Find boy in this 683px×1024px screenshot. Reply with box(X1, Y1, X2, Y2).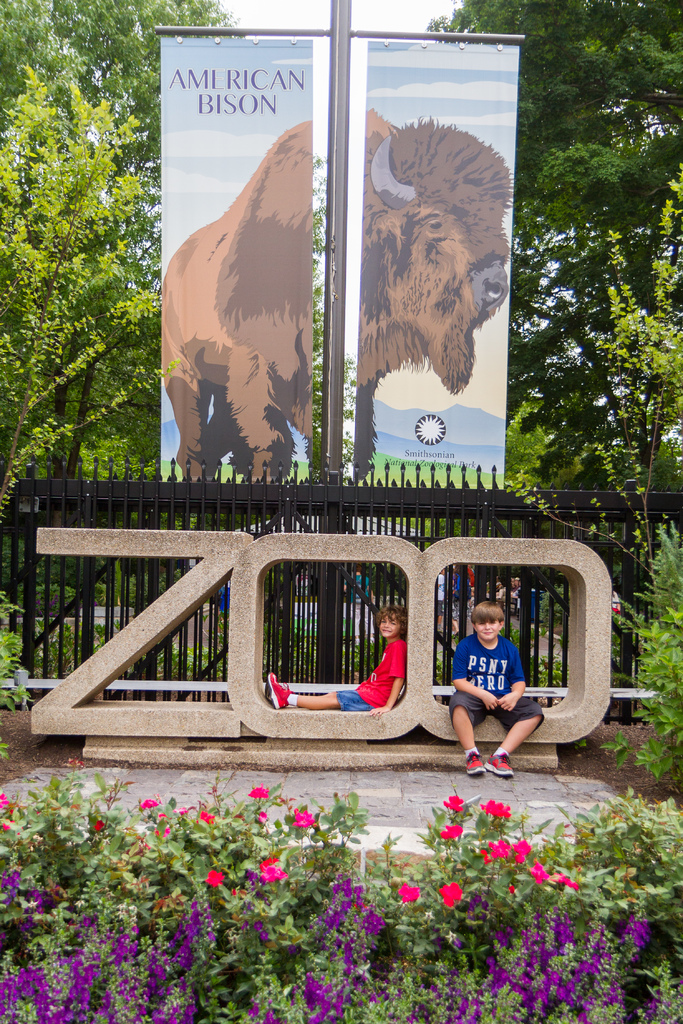
box(447, 588, 558, 780).
